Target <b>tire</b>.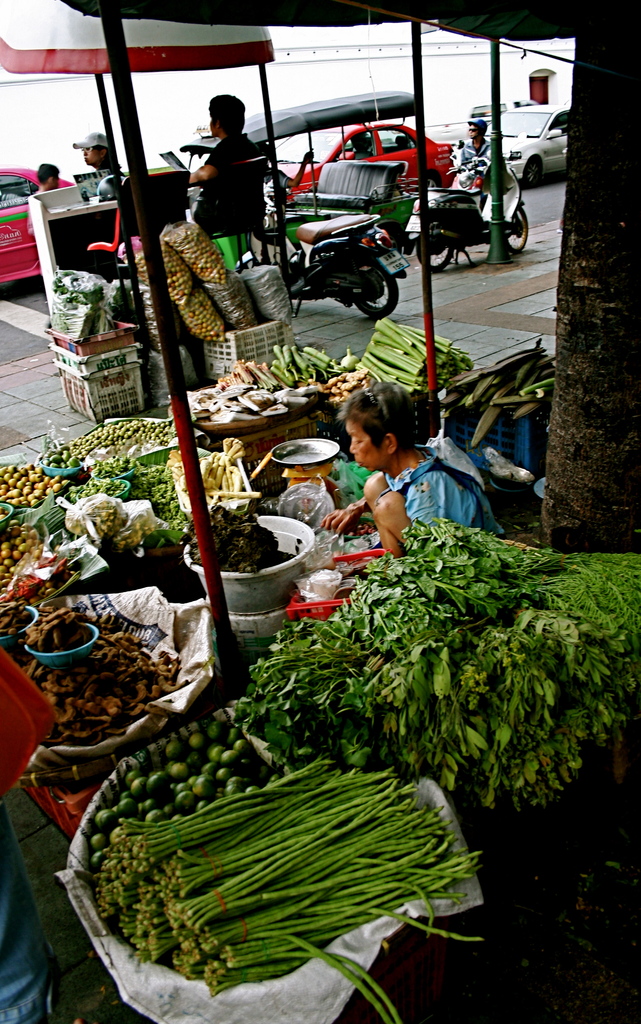
Target region: locate(358, 274, 396, 317).
